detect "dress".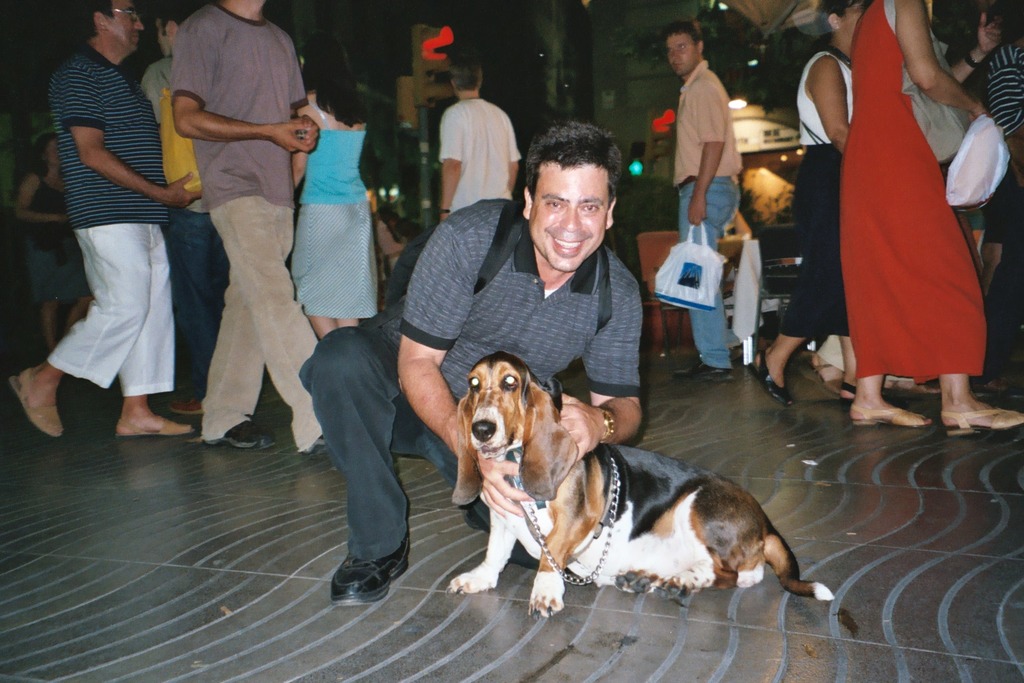
Detected at pyautogui.locateOnScreen(287, 102, 379, 319).
